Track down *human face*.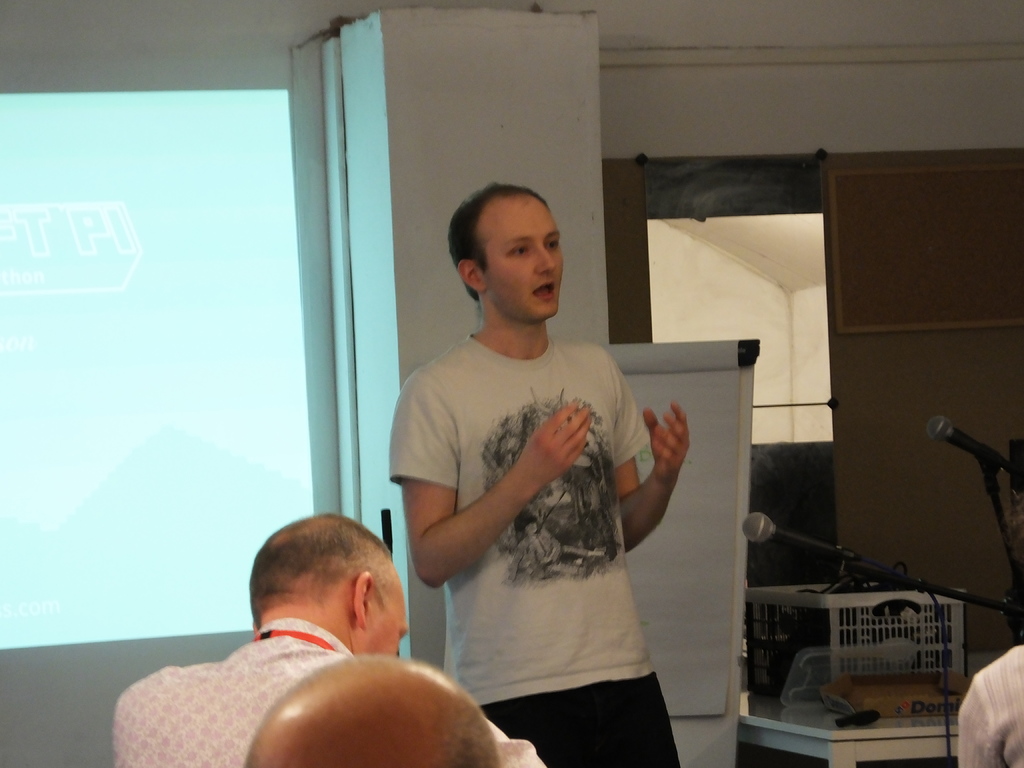
Tracked to Rect(357, 559, 413, 662).
